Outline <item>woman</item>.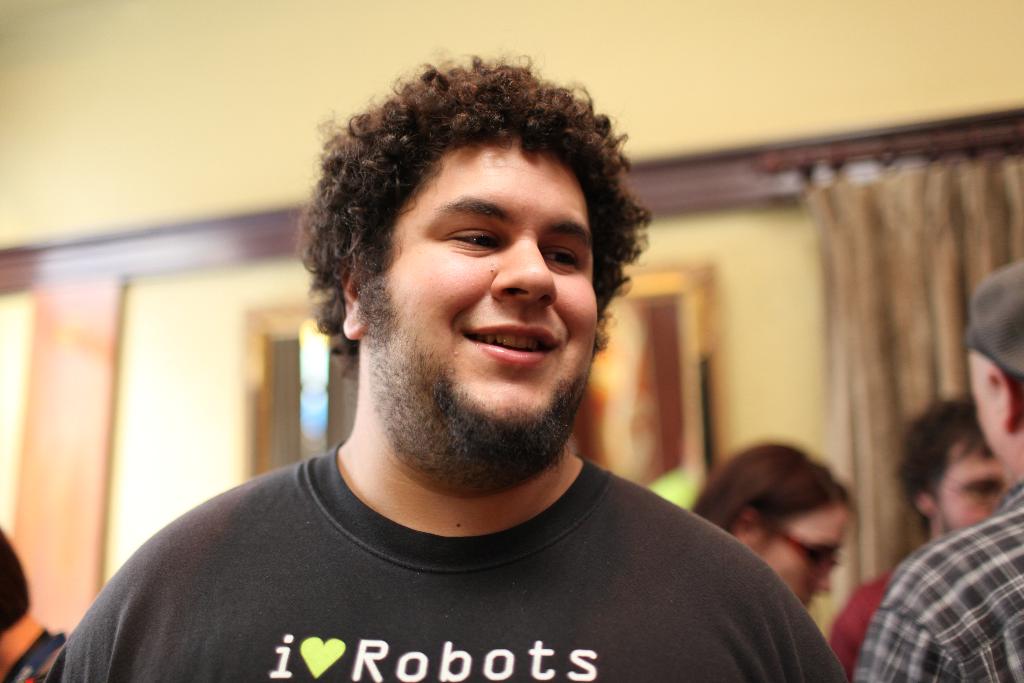
Outline: (x1=681, y1=441, x2=857, y2=616).
